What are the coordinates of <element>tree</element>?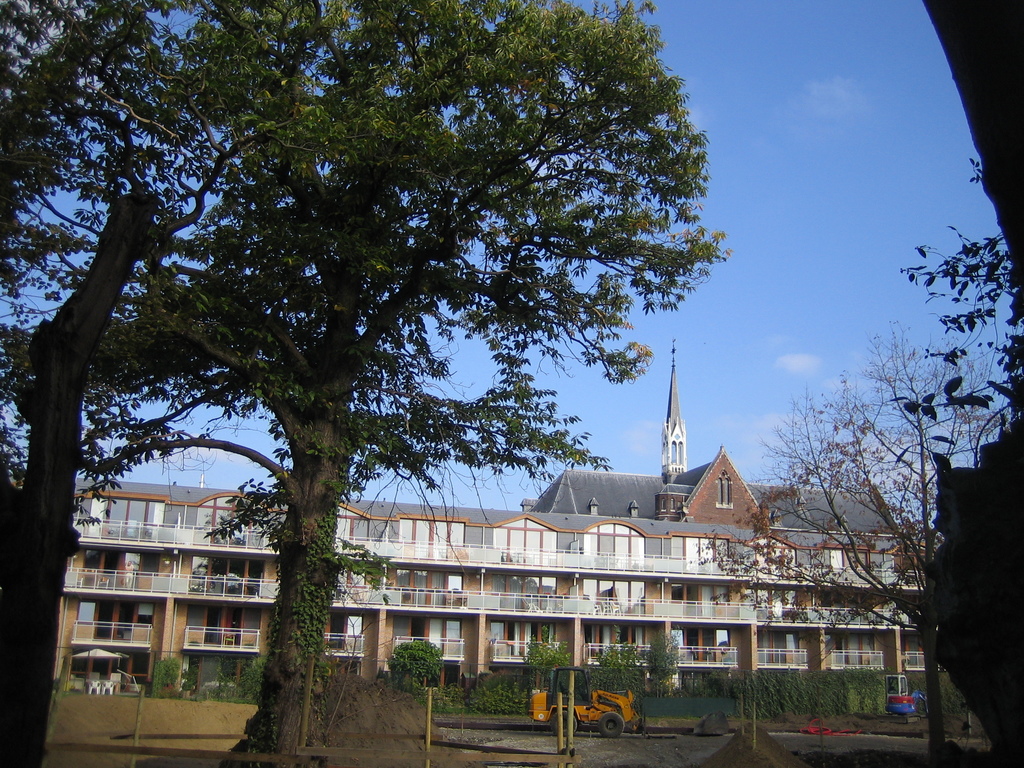
7 0 256 767.
